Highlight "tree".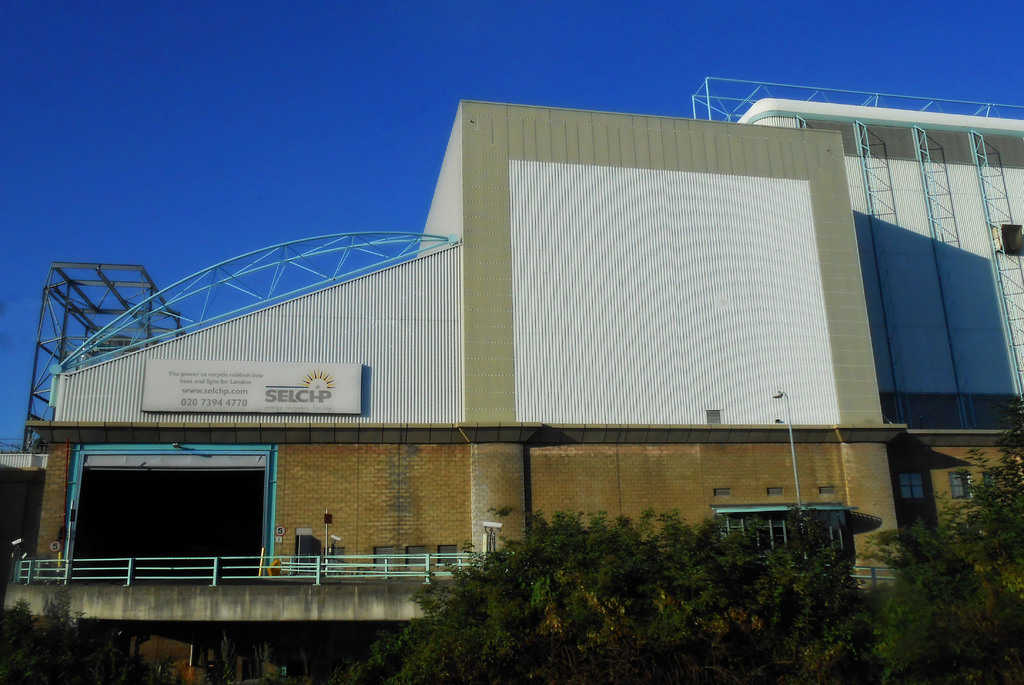
Highlighted region: 0, 581, 166, 684.
